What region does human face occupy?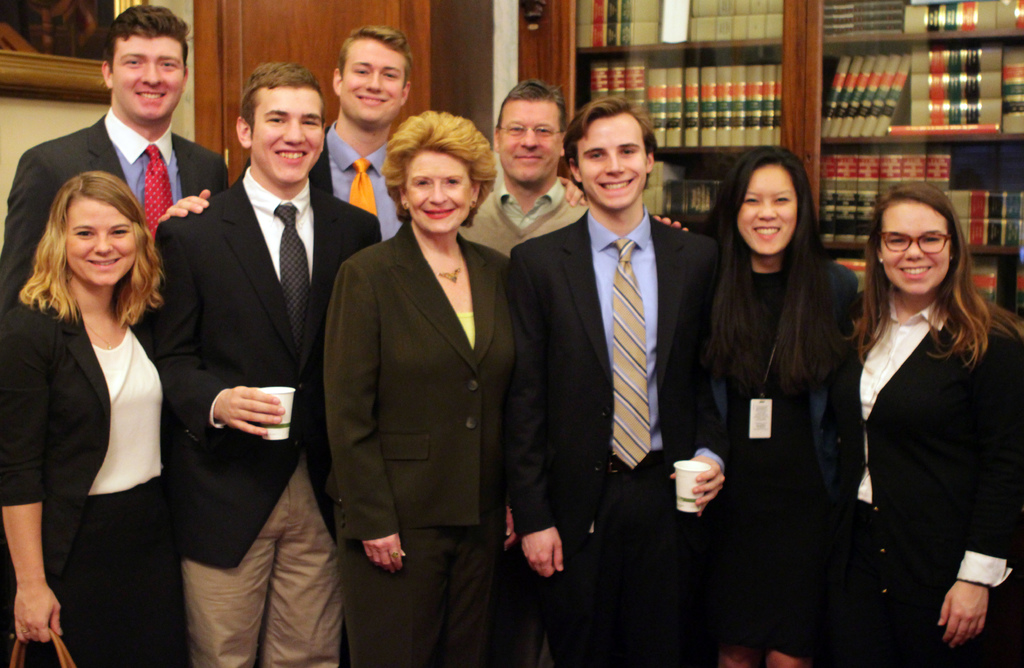
box=[884, 205, 947, 292].
